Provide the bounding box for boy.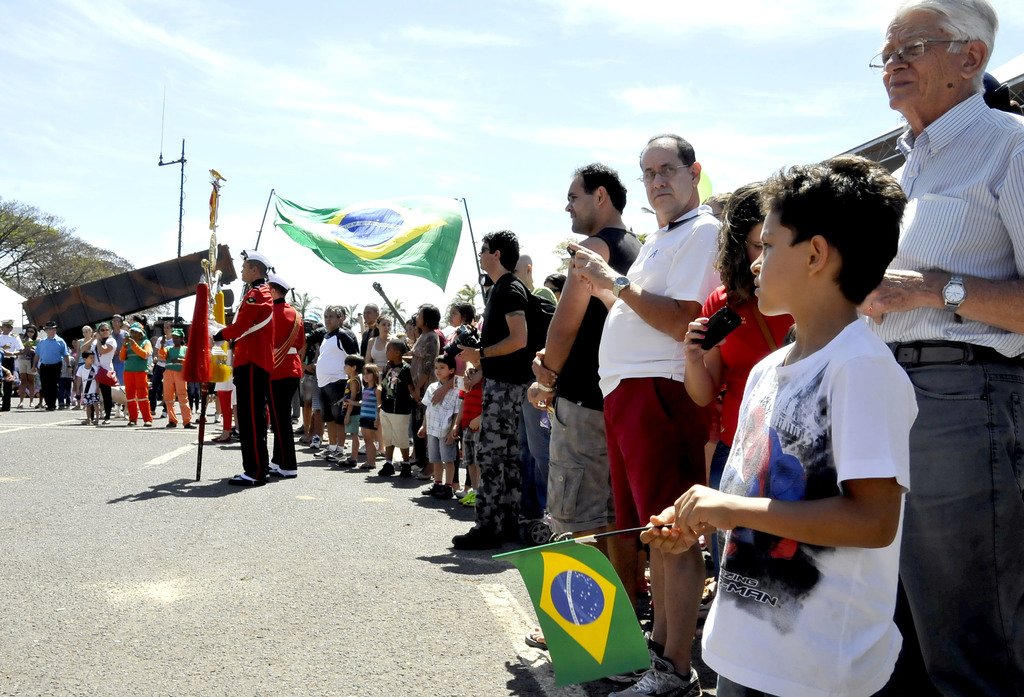
{"left": 641, "top": 149, "right": 922, "bottom": 696}.
